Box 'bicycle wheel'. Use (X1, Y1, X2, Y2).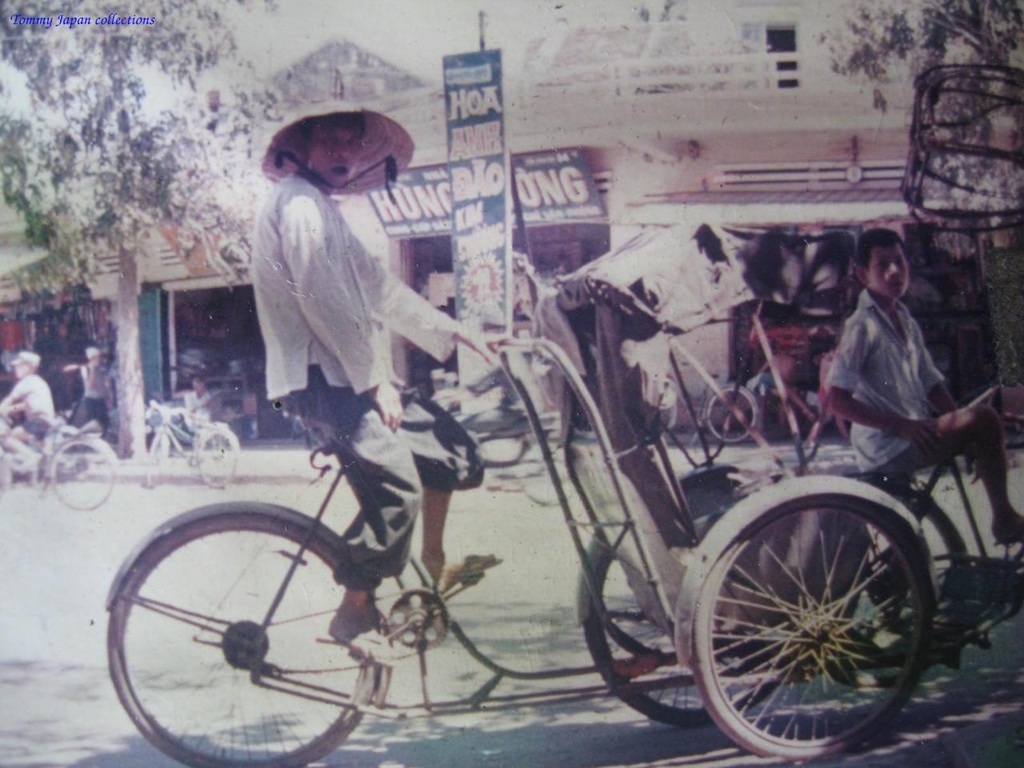
(49, 436, 116, 511).
